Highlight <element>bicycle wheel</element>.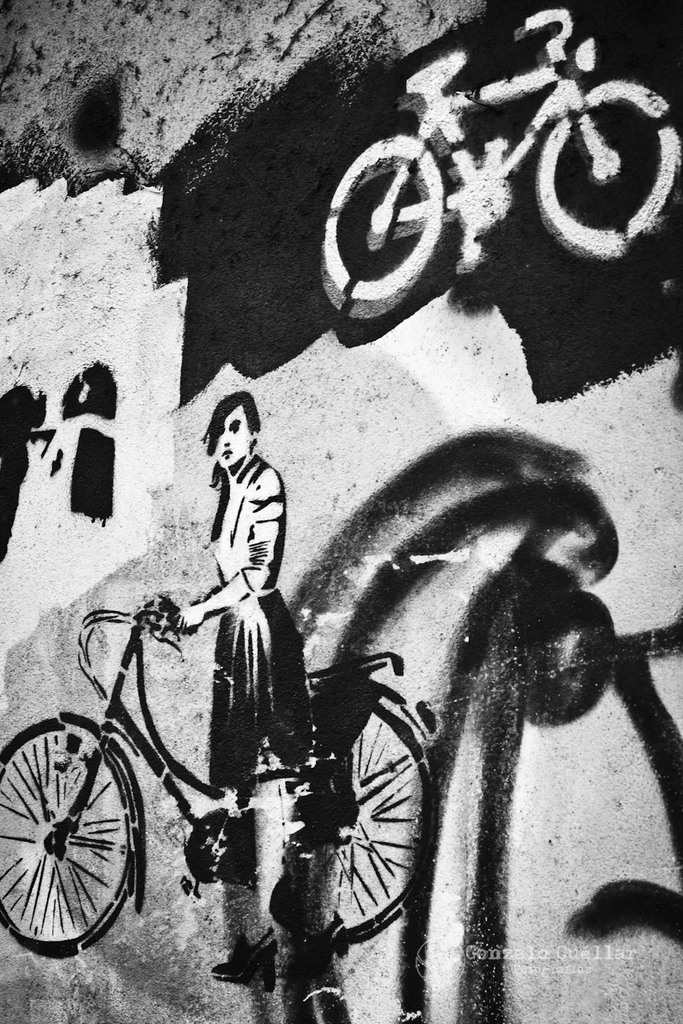
Highlighted region: box=[317, 136, 444, 317].
